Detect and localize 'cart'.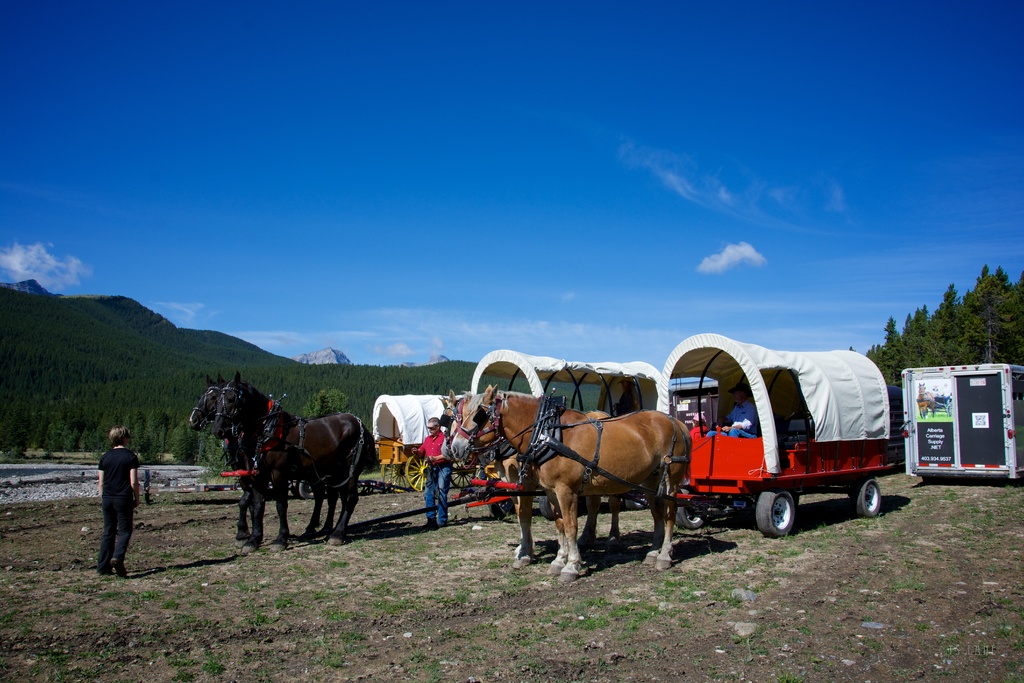
Localized at region(314, 346, 660, 530).
